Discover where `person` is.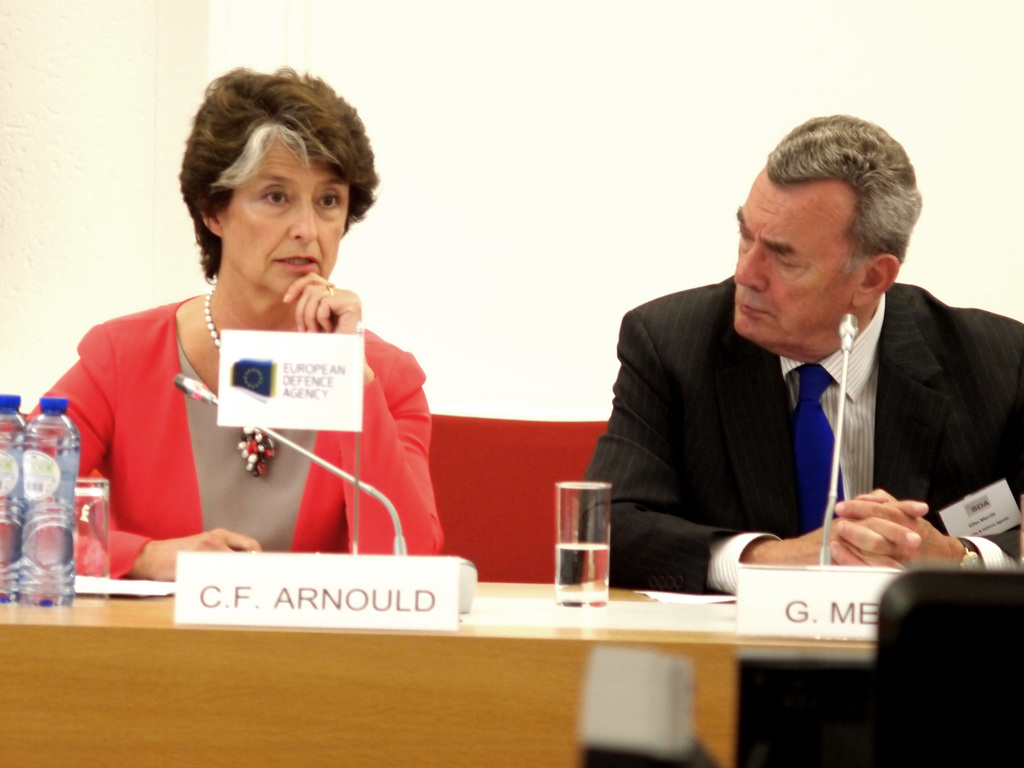
Discovered at (left=22, top=68, right=440, bottom=584).
